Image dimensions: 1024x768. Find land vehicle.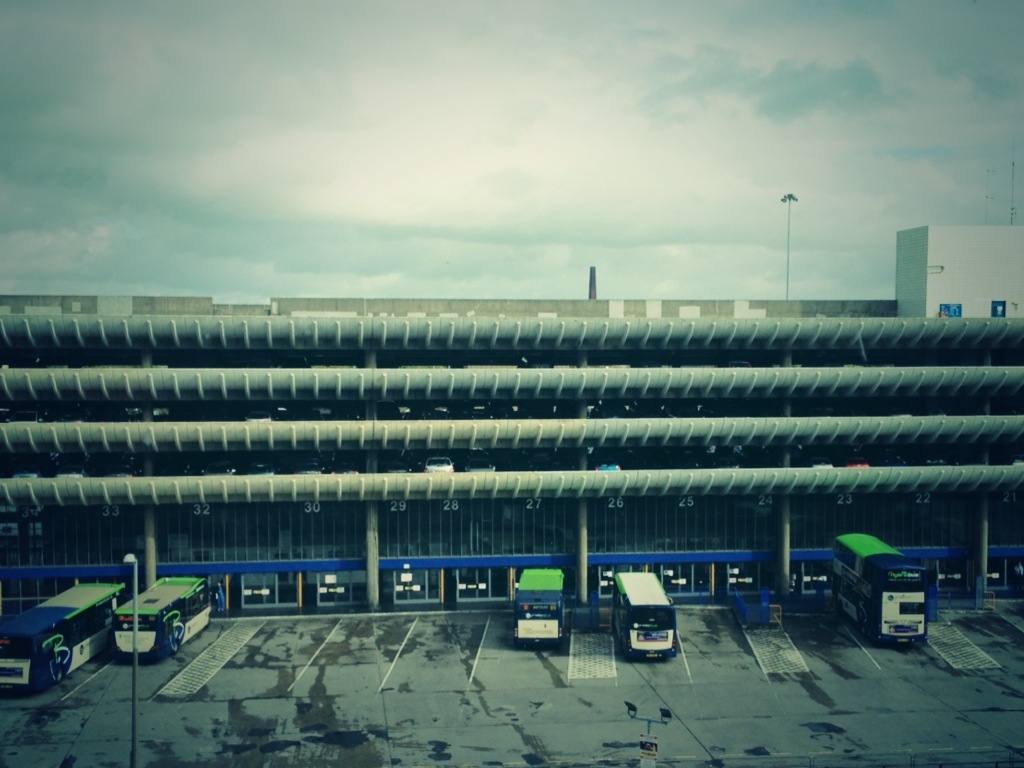
0, 582, 130, 692.
